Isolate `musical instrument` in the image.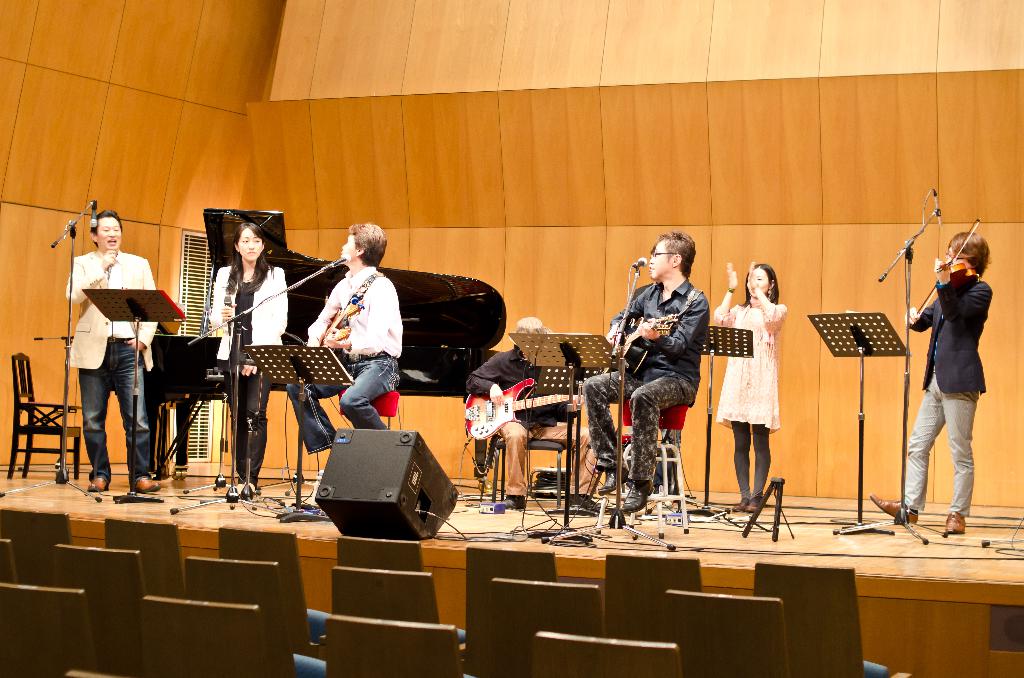
Isolated region: 901, 220, 985, 316.
